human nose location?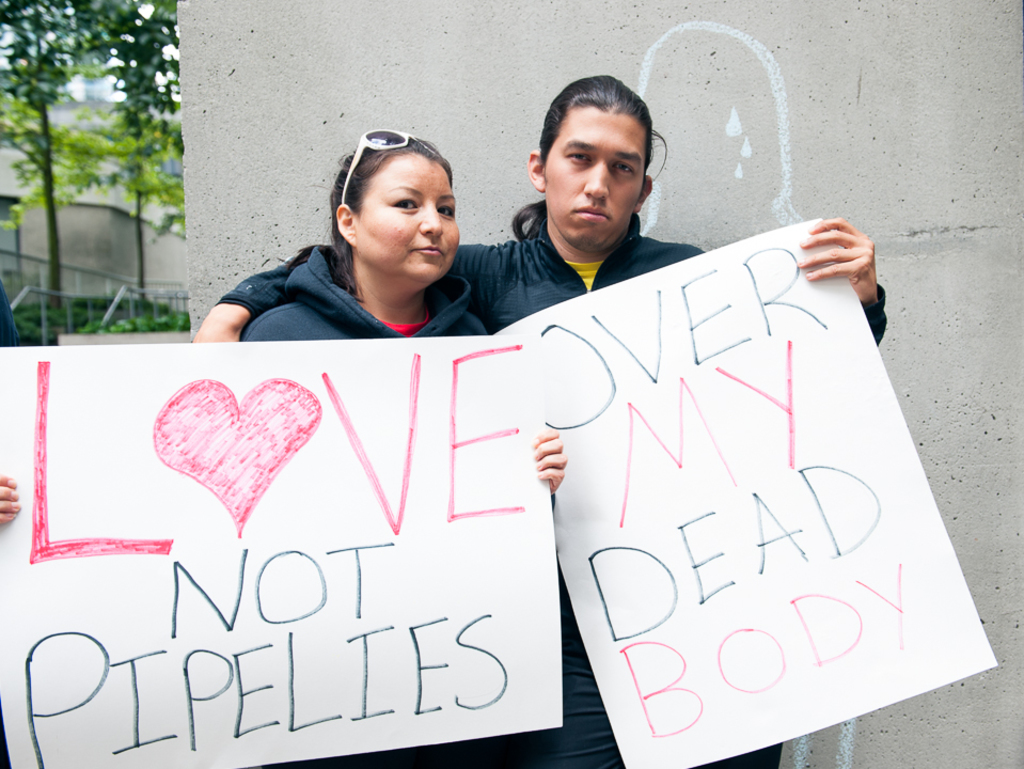
locate(580, 171, 609, 199)
